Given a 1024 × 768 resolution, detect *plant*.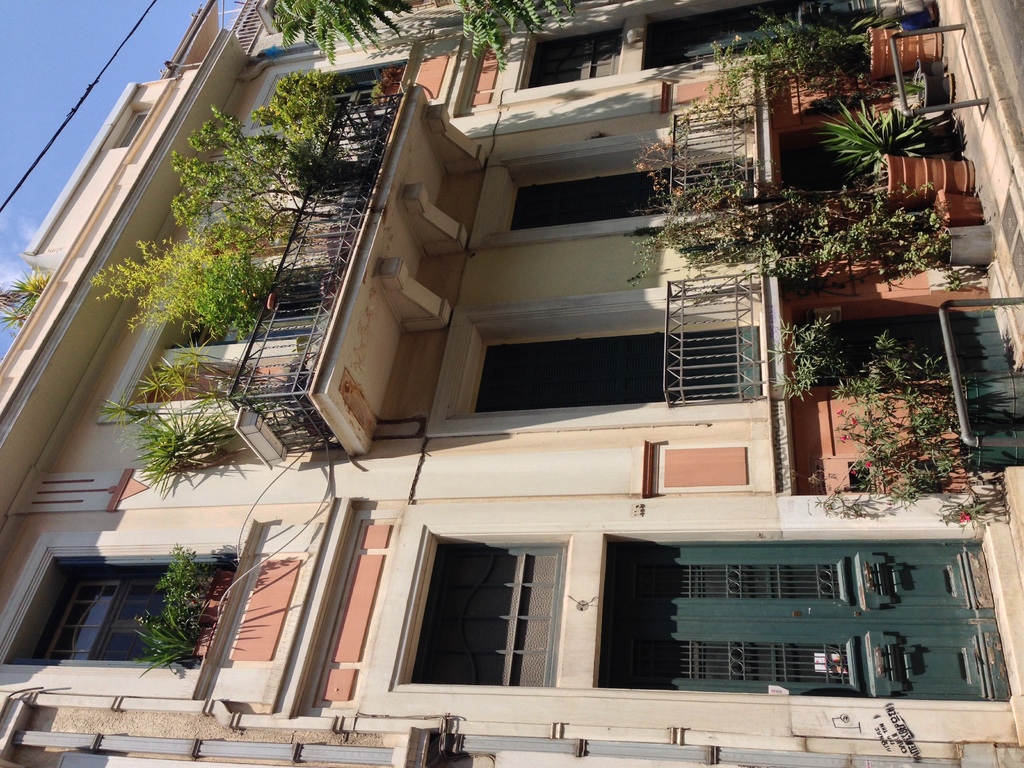
(x1=813, y1=88, x2=970, y2=205).
